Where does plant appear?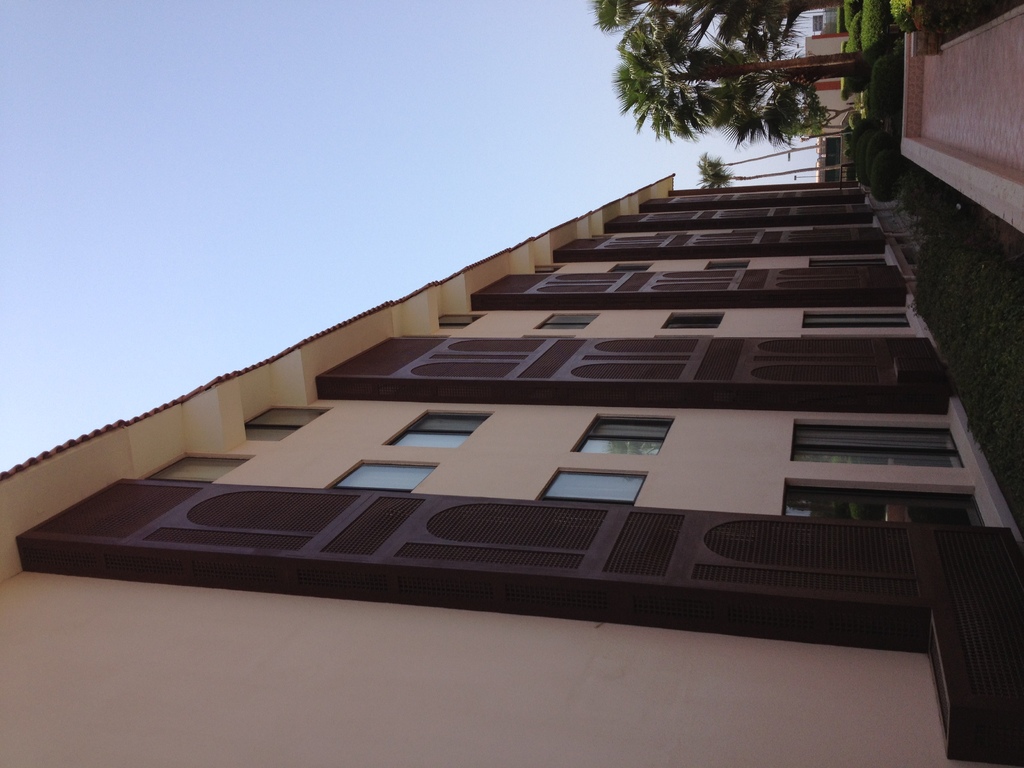
Appears at bbox=[930, 0, 1006, 31].
